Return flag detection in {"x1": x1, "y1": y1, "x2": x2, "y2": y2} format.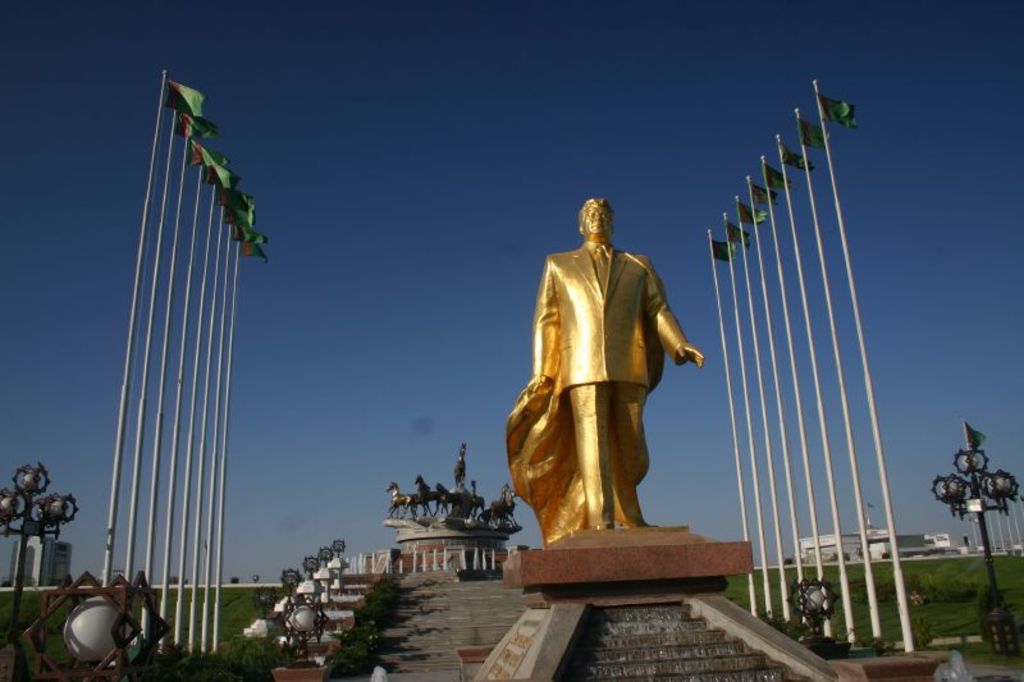
{"x1": 243, "y1": 244, "x2": 273, "y2": 264}.
